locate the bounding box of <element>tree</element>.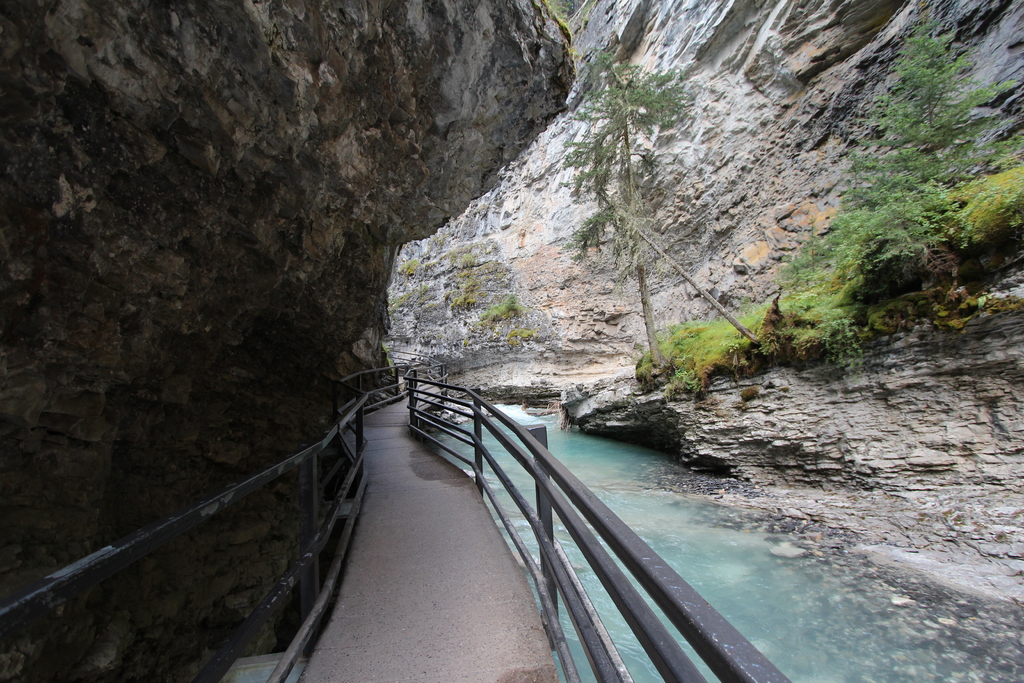
Bounding box: x1=583 y1=75 x2=696 y2=383.
